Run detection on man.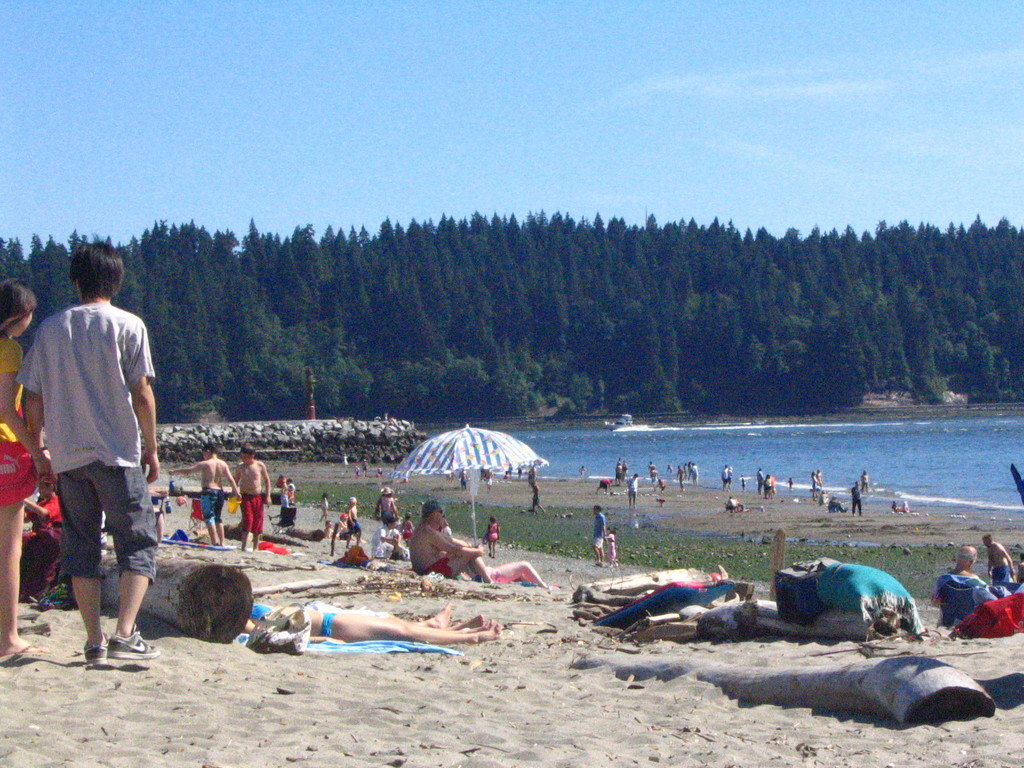
Result: [410, 500, 495, 582].
